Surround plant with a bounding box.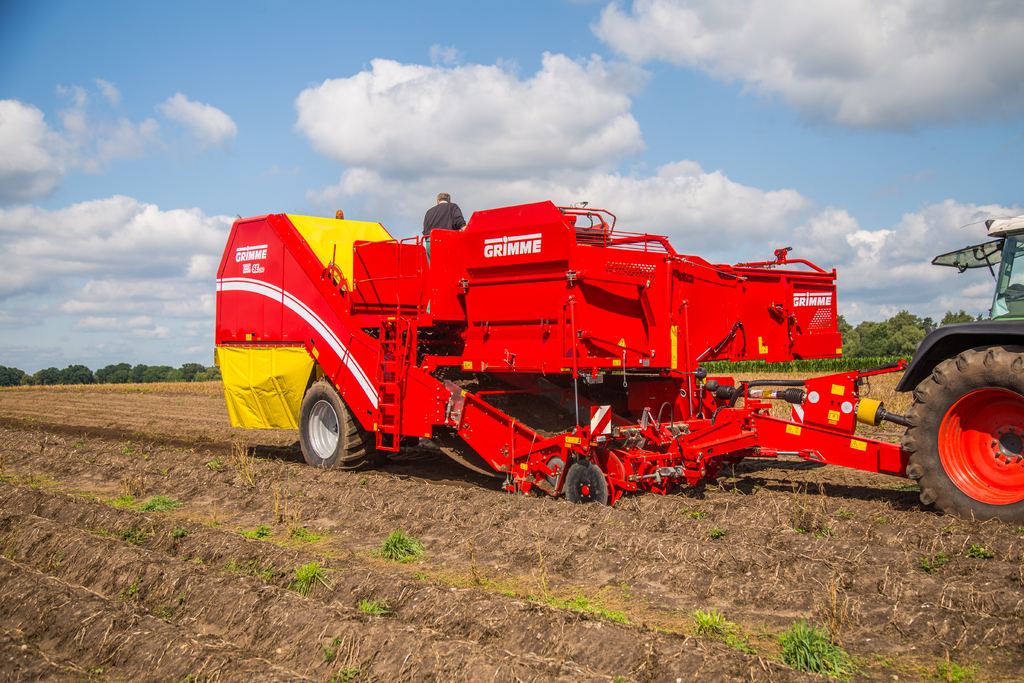
bbox=(358, 597, 397, 618).
